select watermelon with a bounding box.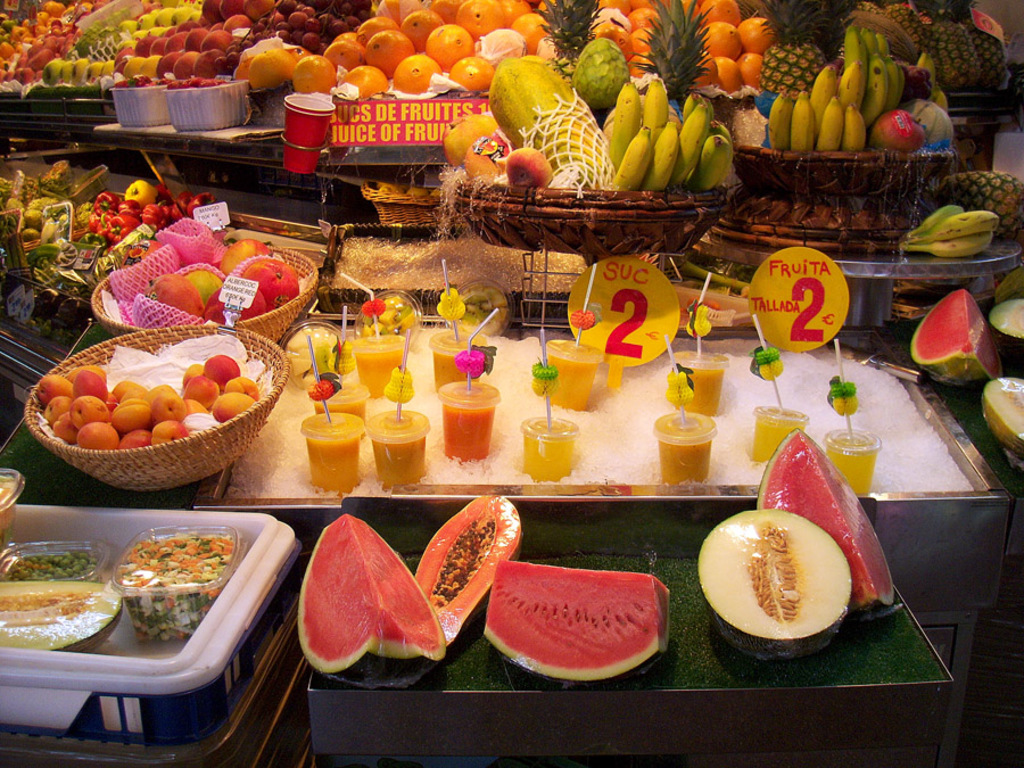
l=298, t=518, r=444, b=686.
